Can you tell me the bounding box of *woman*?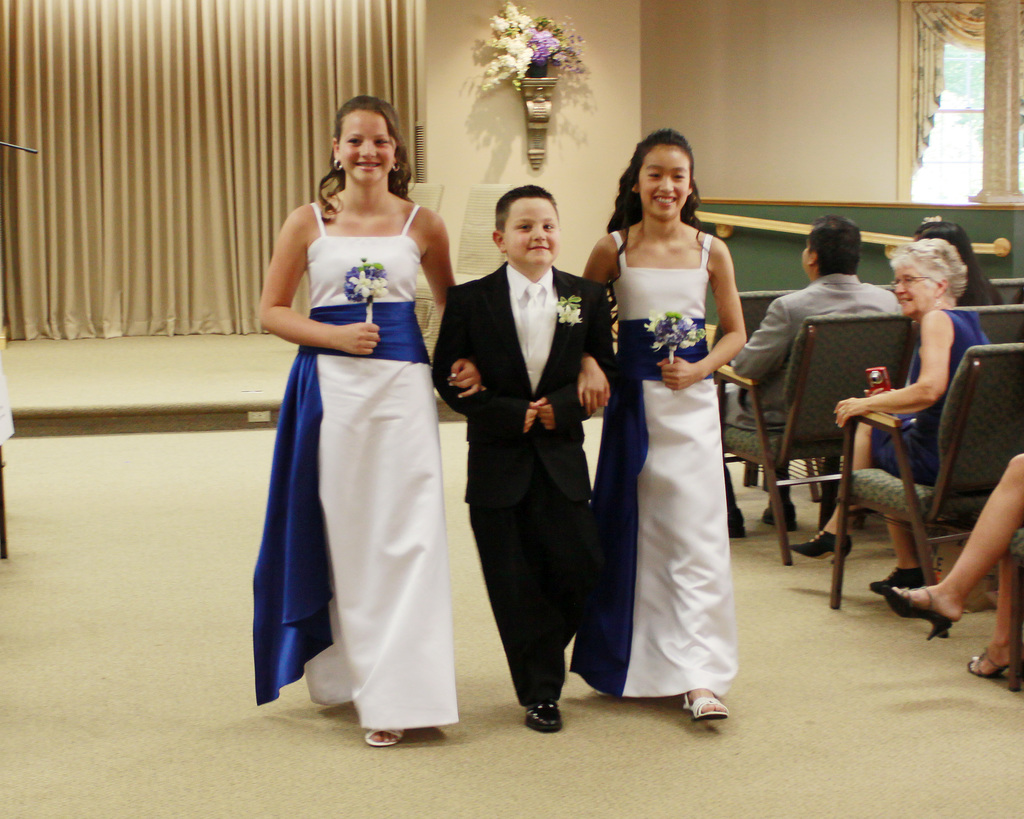
<box>242,93,466,730</box>.
